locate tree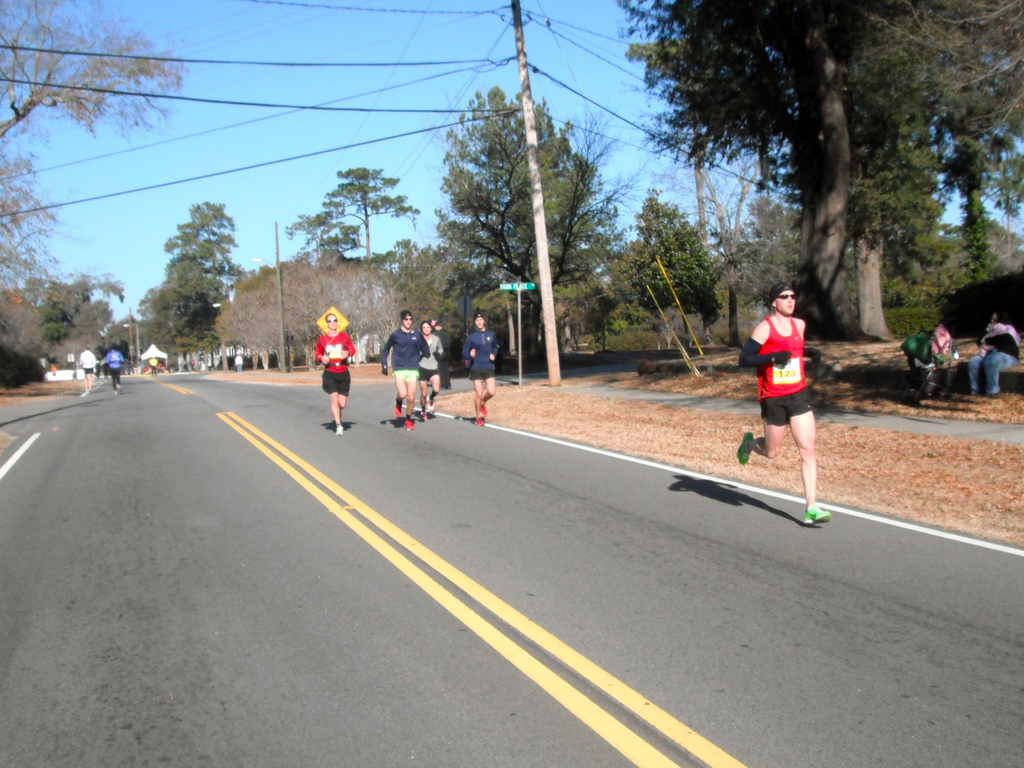
Rect(42, 278, 92, 340)
